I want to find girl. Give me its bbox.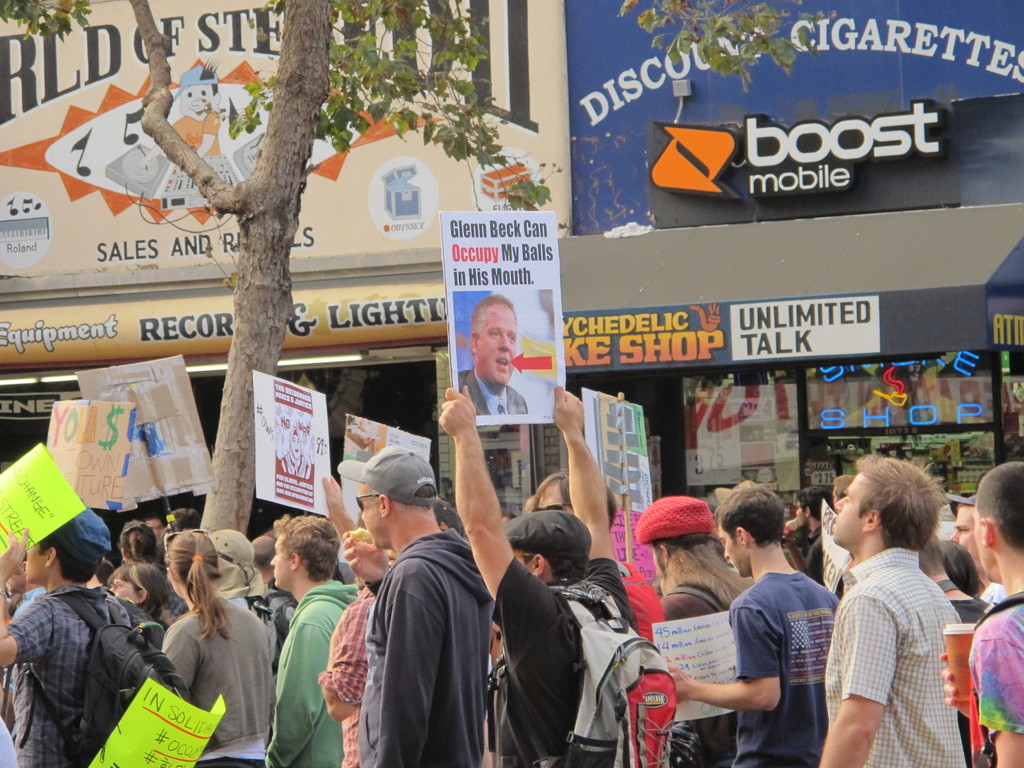
<region>159, 528, 275, 767</region>.
